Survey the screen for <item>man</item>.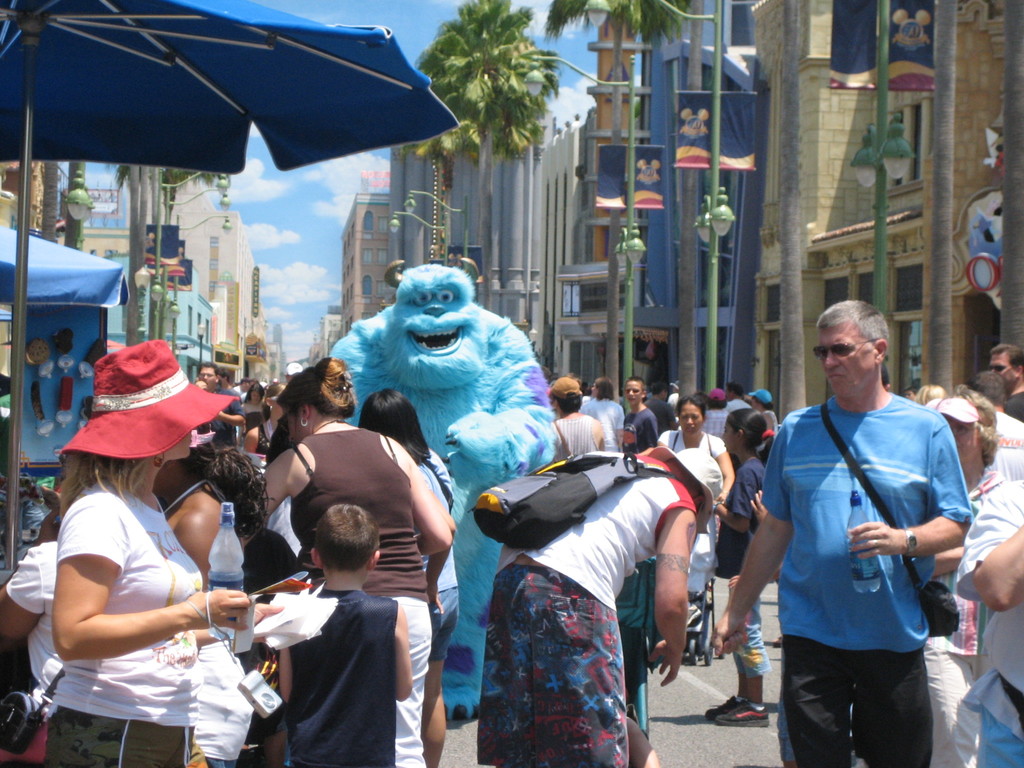
Survey found: 701, 386, 730, 440.
